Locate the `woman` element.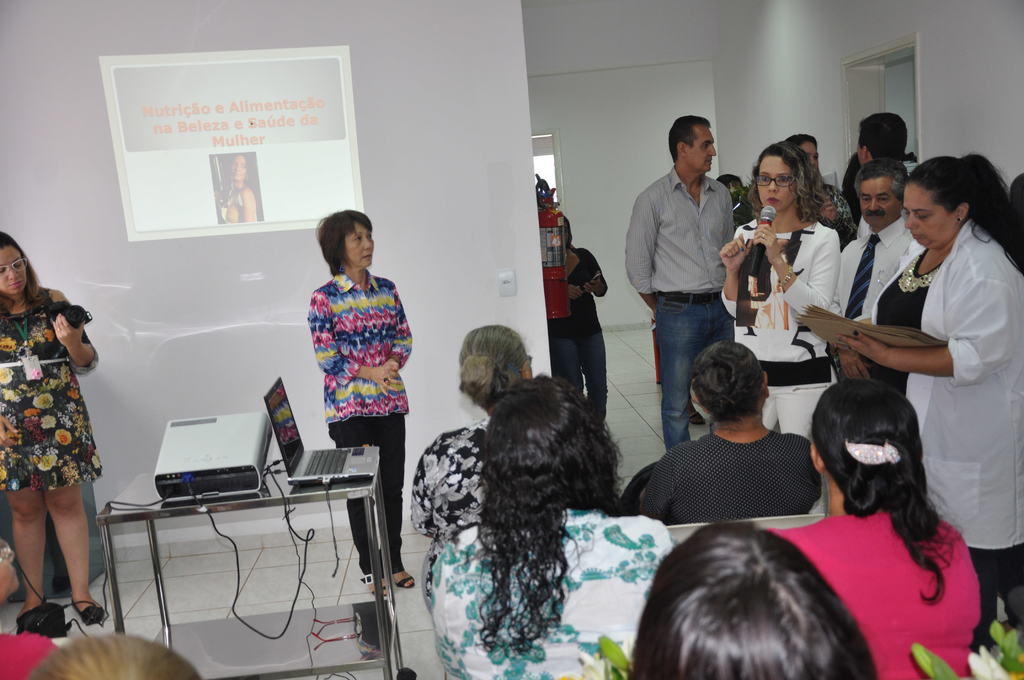
Element bbox: l=303, t=202, r=414, b=599.
